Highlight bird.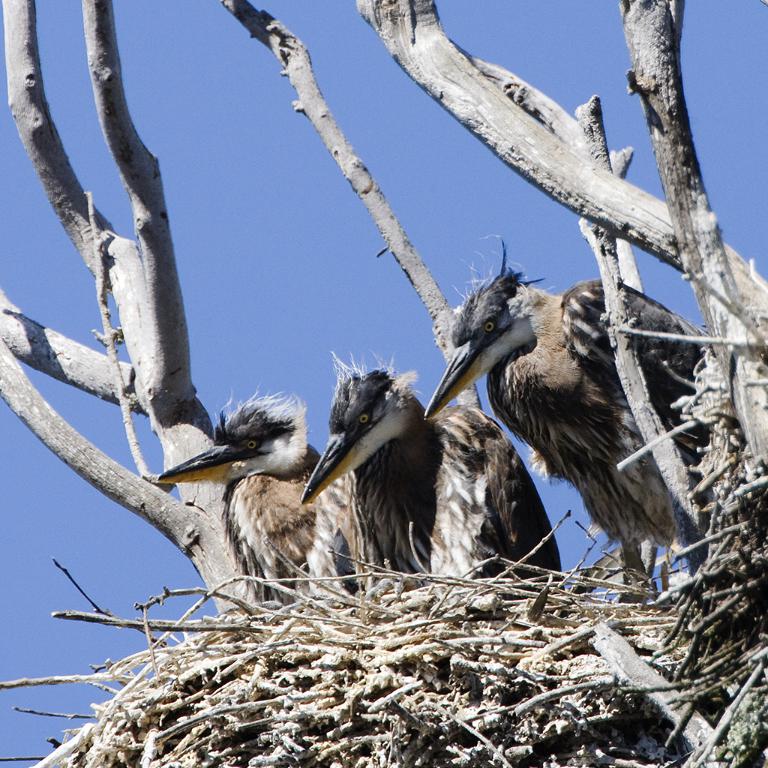
Highlighted region: rect(407, 218, 721, 605).
